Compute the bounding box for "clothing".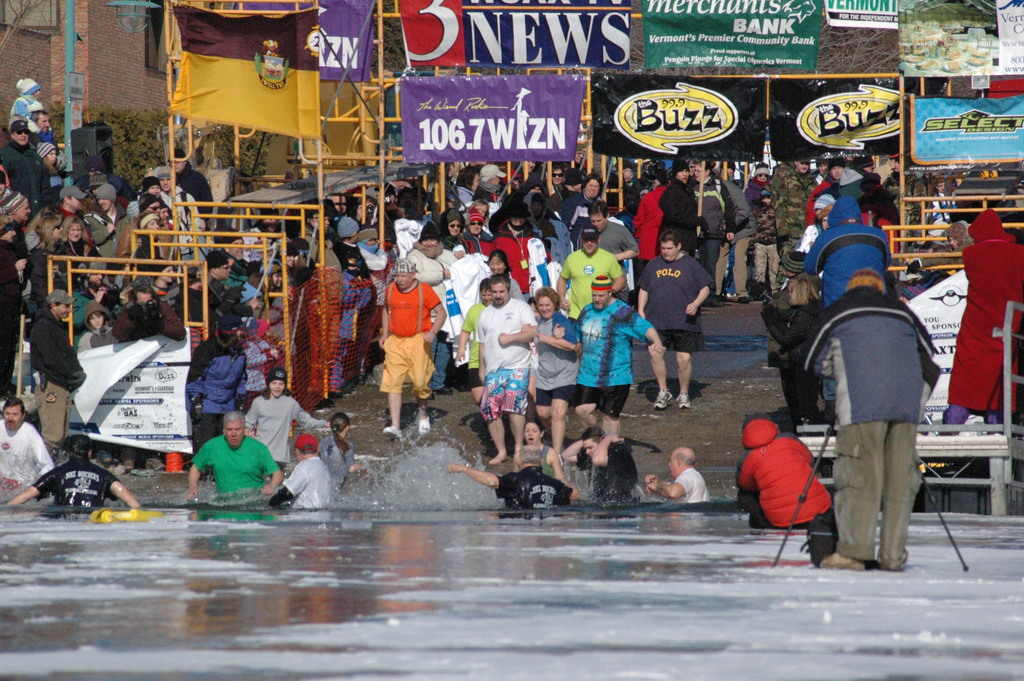
crop(576, 222, 644, 283).
